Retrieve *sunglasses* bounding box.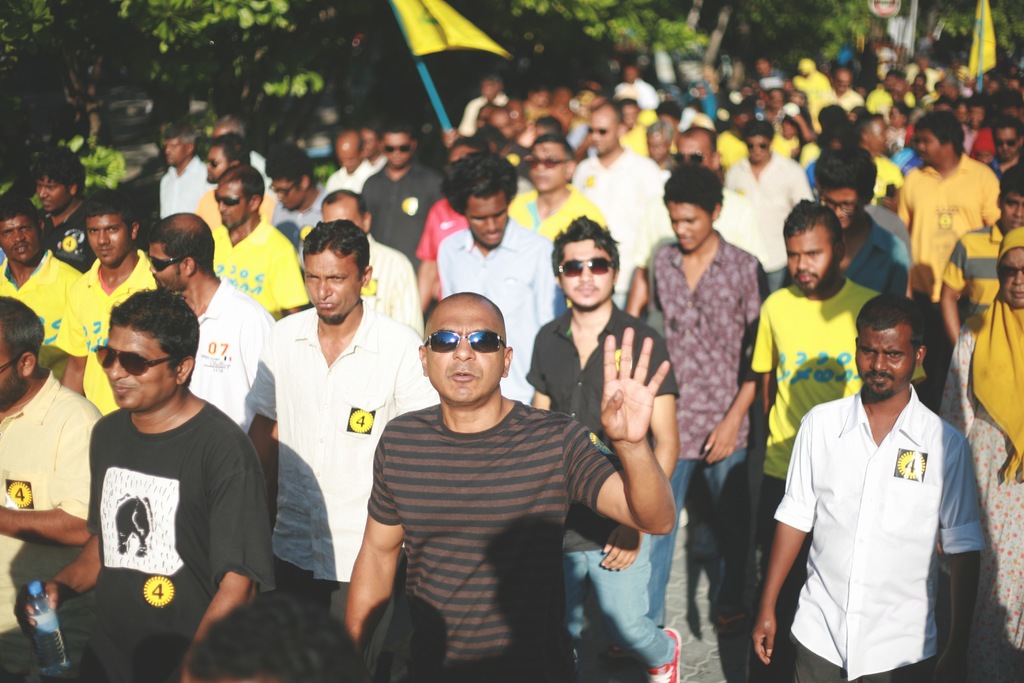
Bounding box: bbox(383, 143, 410, 155).
